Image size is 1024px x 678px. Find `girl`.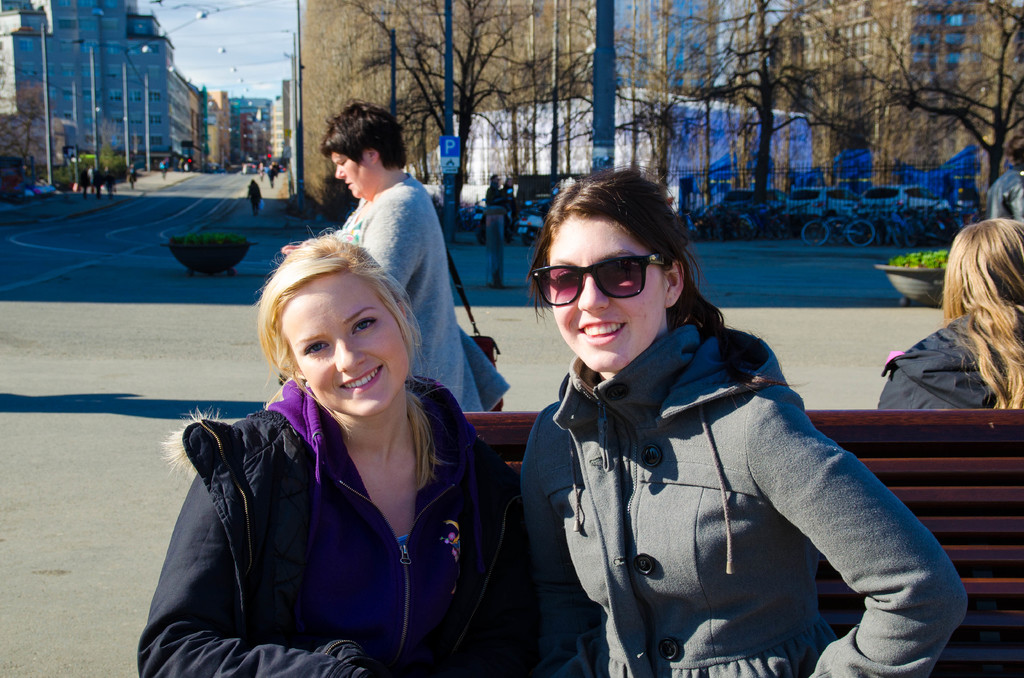
bbox(132, 227, 531, 675).
